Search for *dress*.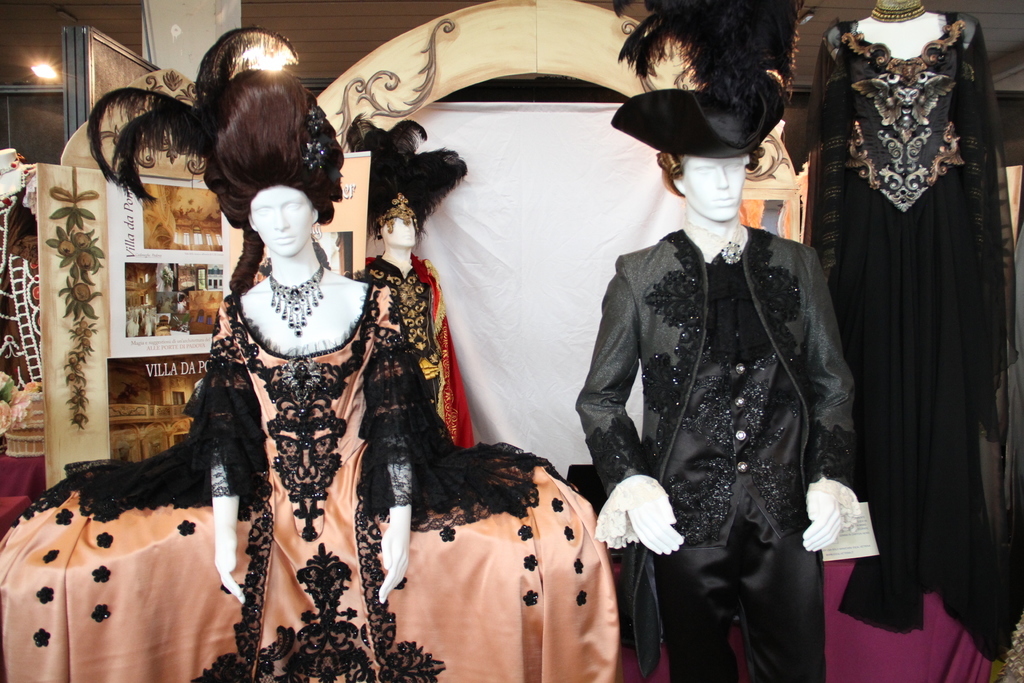
Found at Rect(0, 279, 623, 682).
